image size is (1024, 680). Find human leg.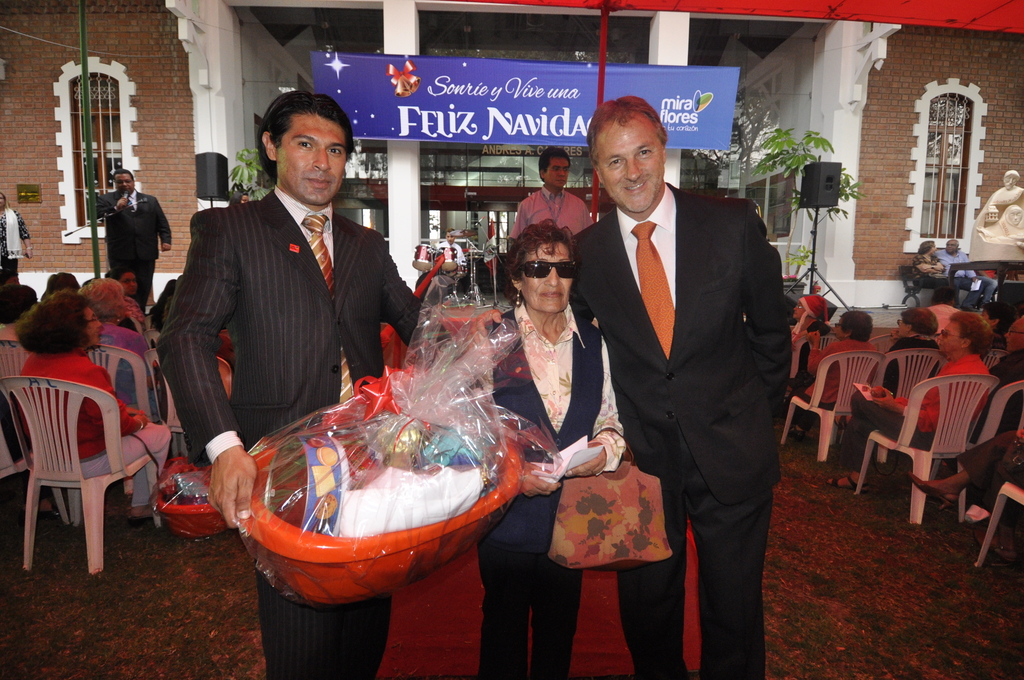
crop(908, 435, 1021, 513).
